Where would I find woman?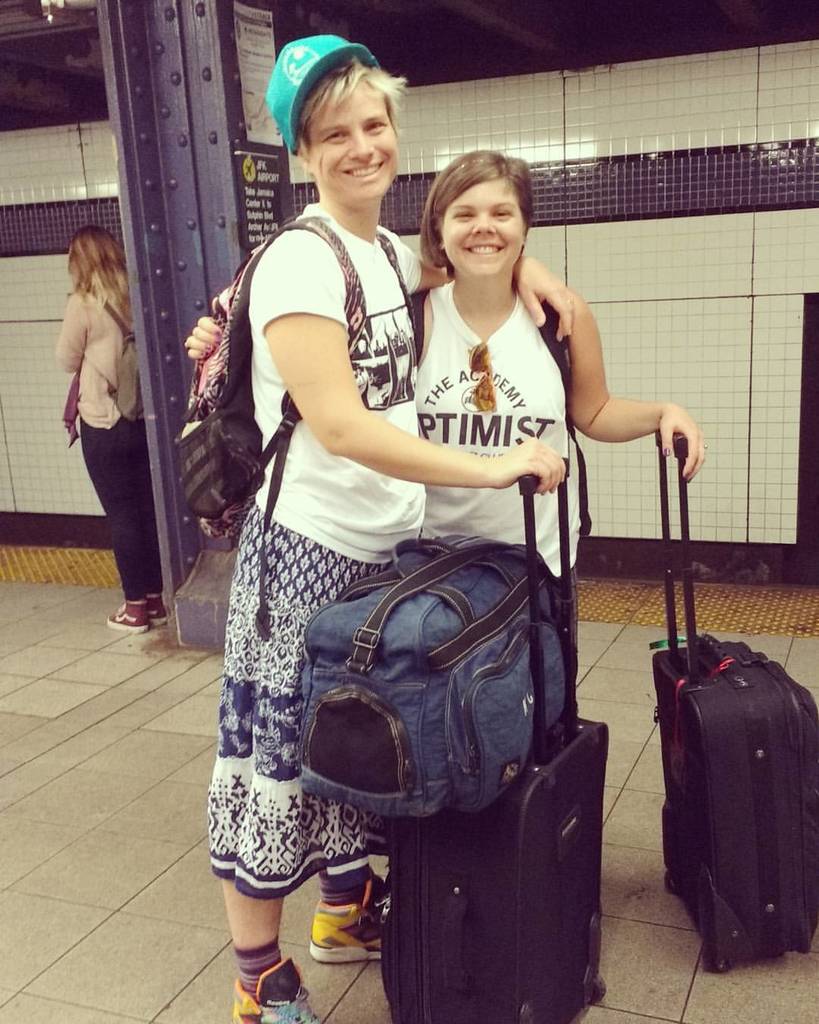
At (left=41, top=195, right=162, bottom=615).
